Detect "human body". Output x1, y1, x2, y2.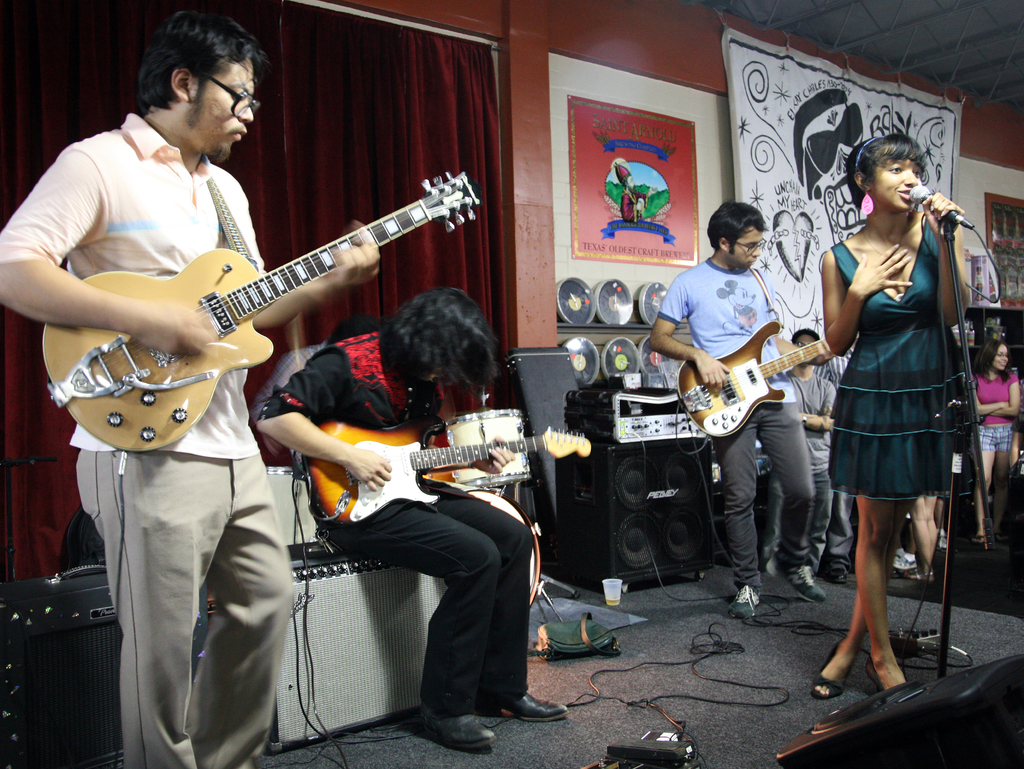
0, 8, 379, 767.
